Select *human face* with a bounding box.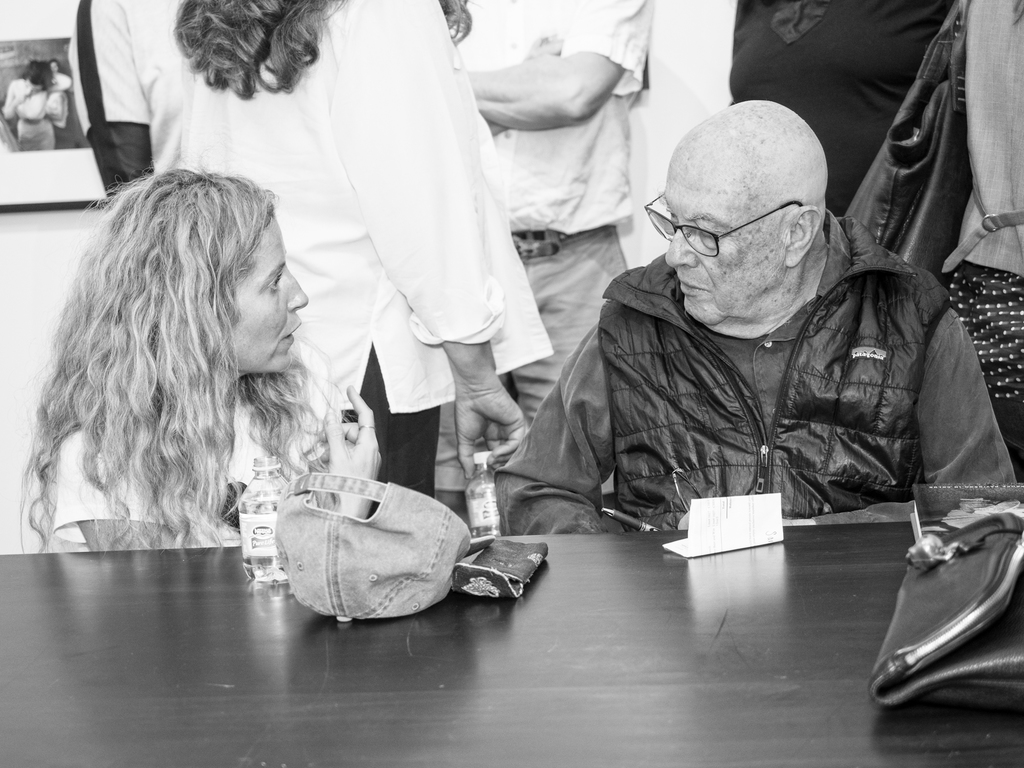
pyautogui.locateOnScreen(645, 160, 779, 328).
